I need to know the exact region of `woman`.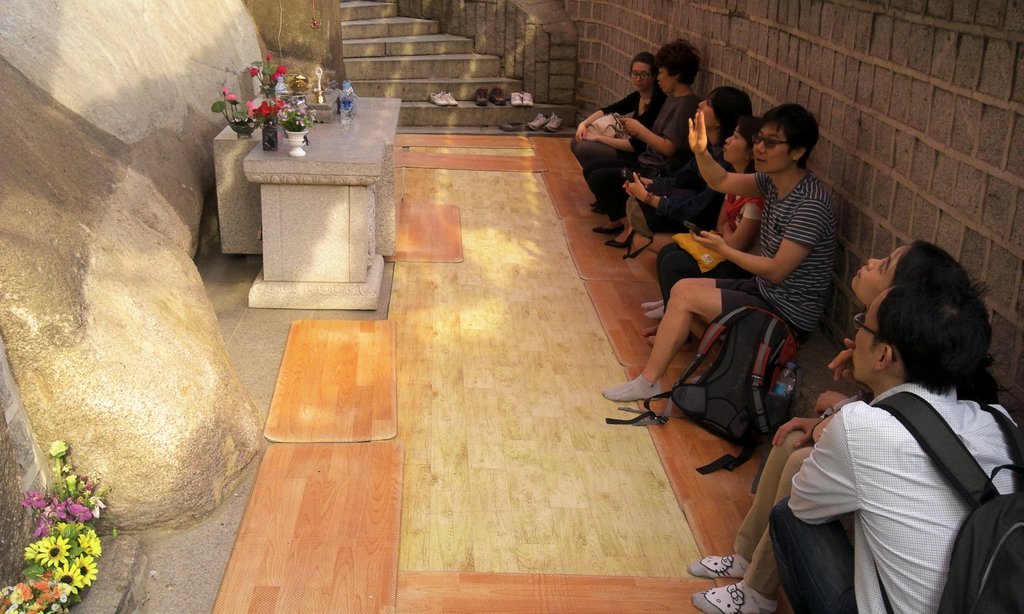
Region: [570, 52, 669, 213].
